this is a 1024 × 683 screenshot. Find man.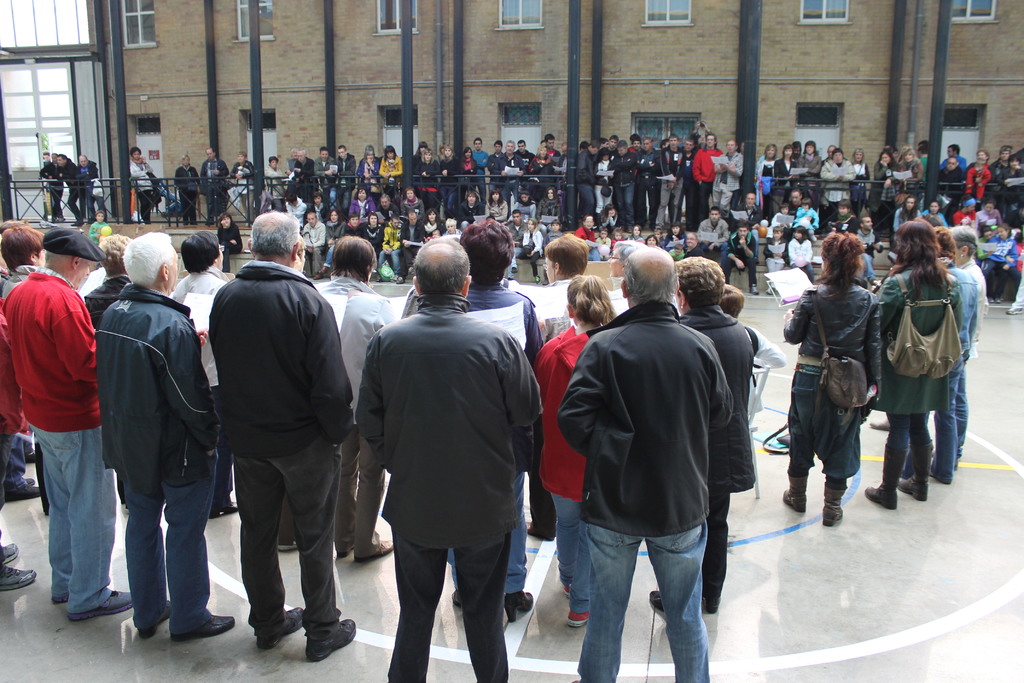
Bounding box: region(630, 135, 638, 152).
